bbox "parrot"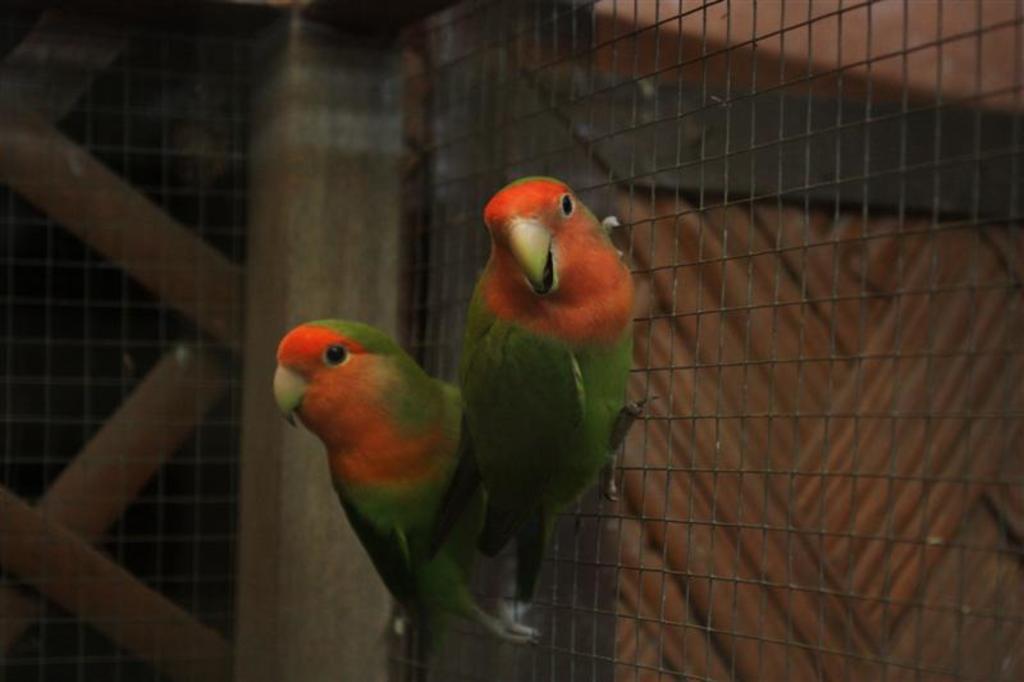
452:174:648:562
